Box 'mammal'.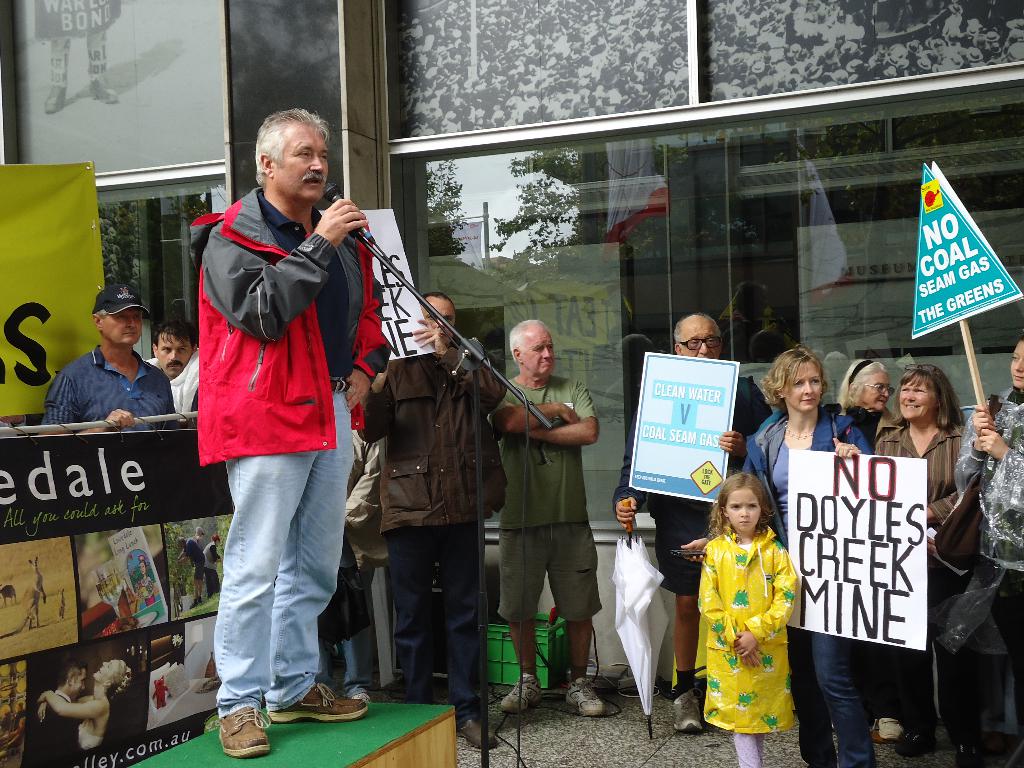
locate(612, 312, 773, 733).
